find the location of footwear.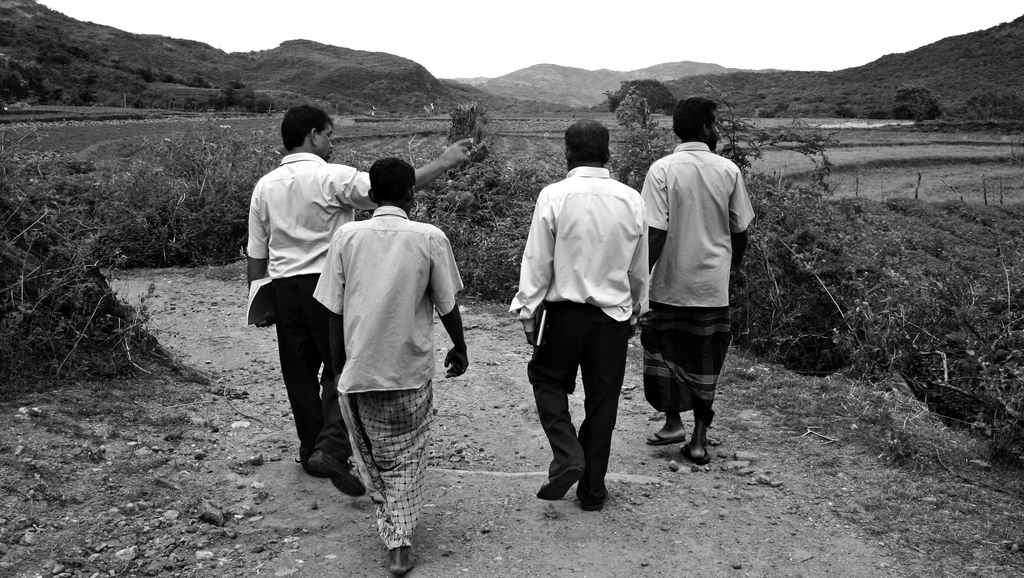
Location: {"x1": 577, "y1": 490, "x2": 611, "y2": 511}.
